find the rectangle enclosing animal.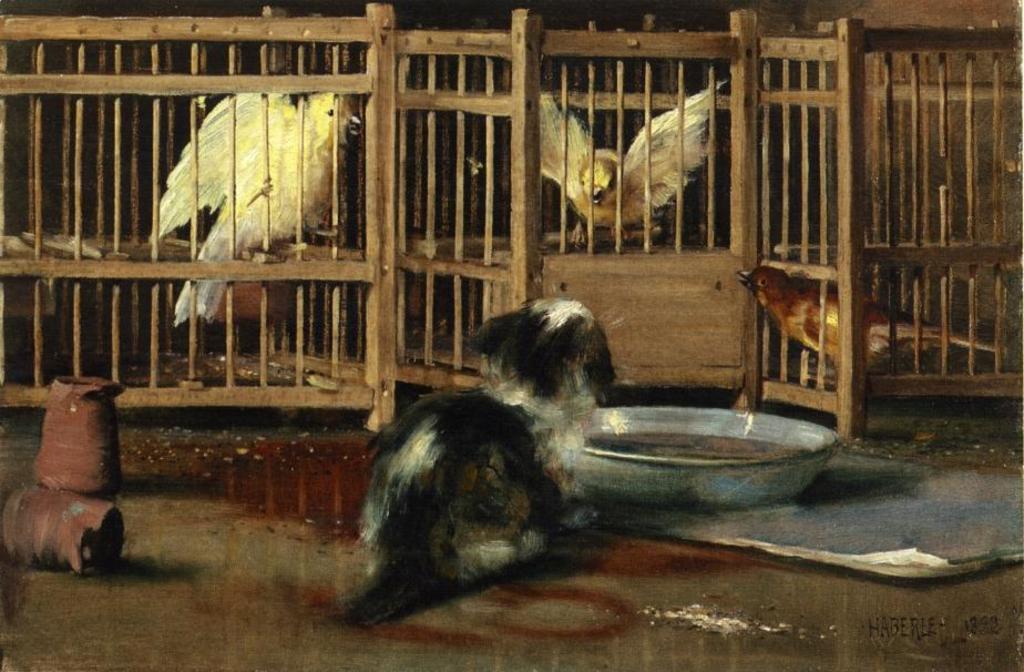
region(344, 296, 623, 633).
